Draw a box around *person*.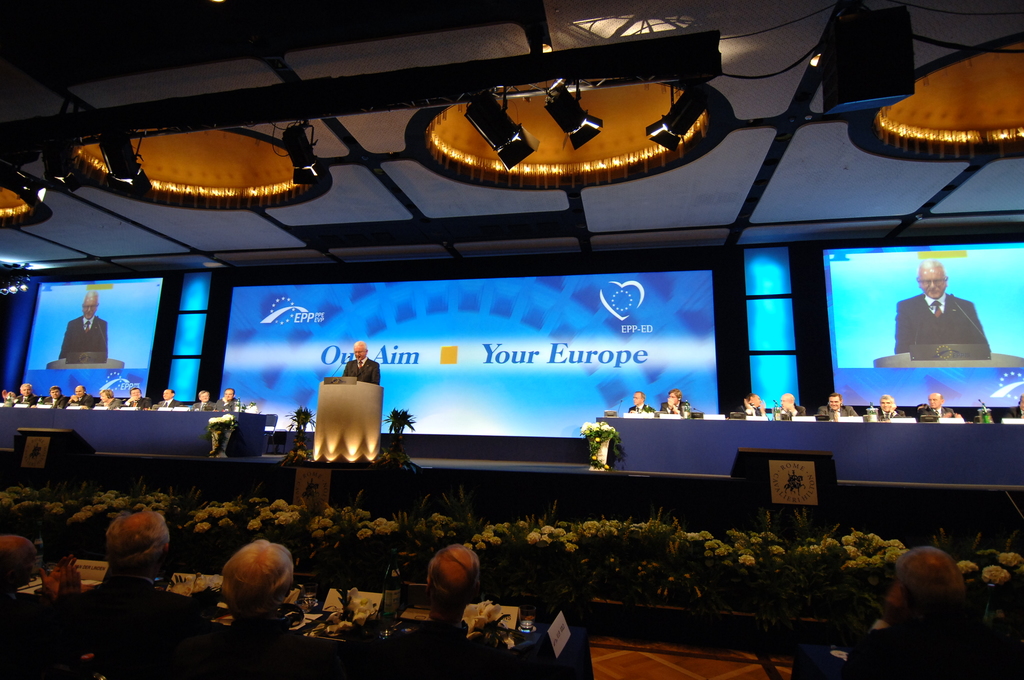
<region>190, 389, 214, 414</region>.
